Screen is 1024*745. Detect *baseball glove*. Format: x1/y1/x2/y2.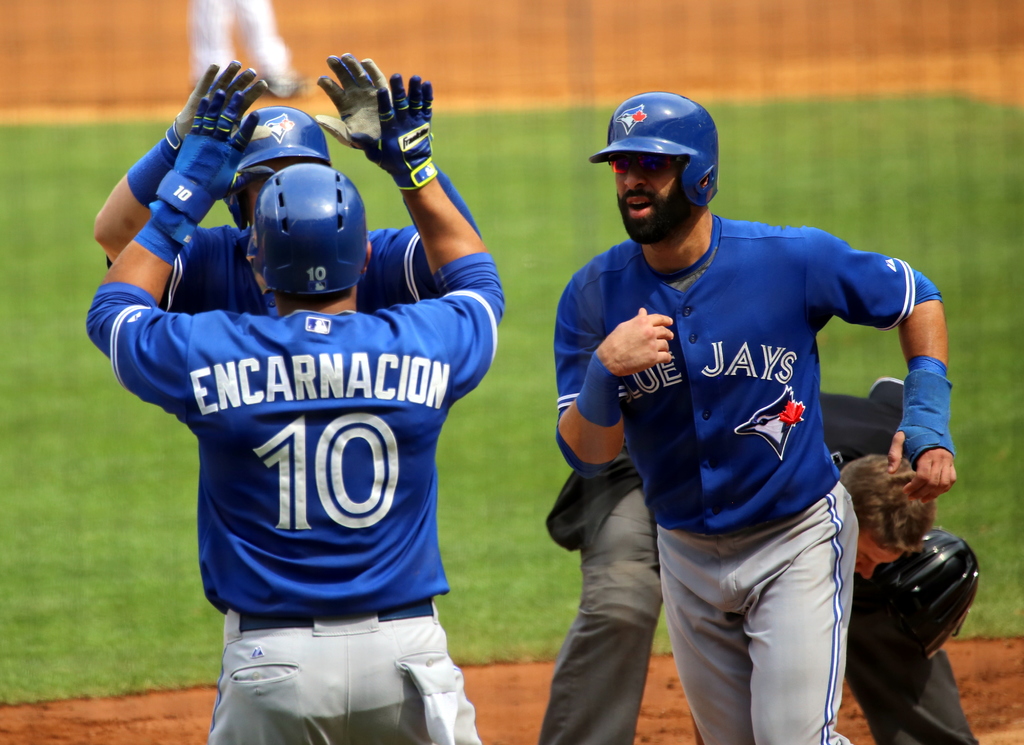
312/45/397/157.
